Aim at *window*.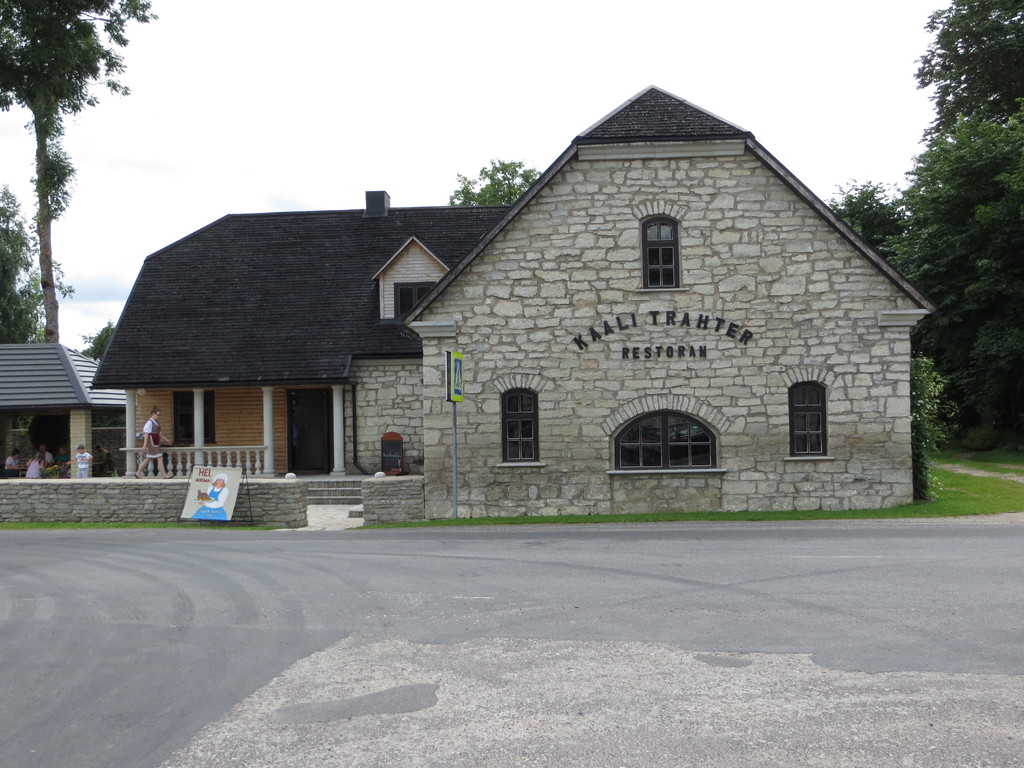
Aimed at l=786, t=379, r=831, b=458.
